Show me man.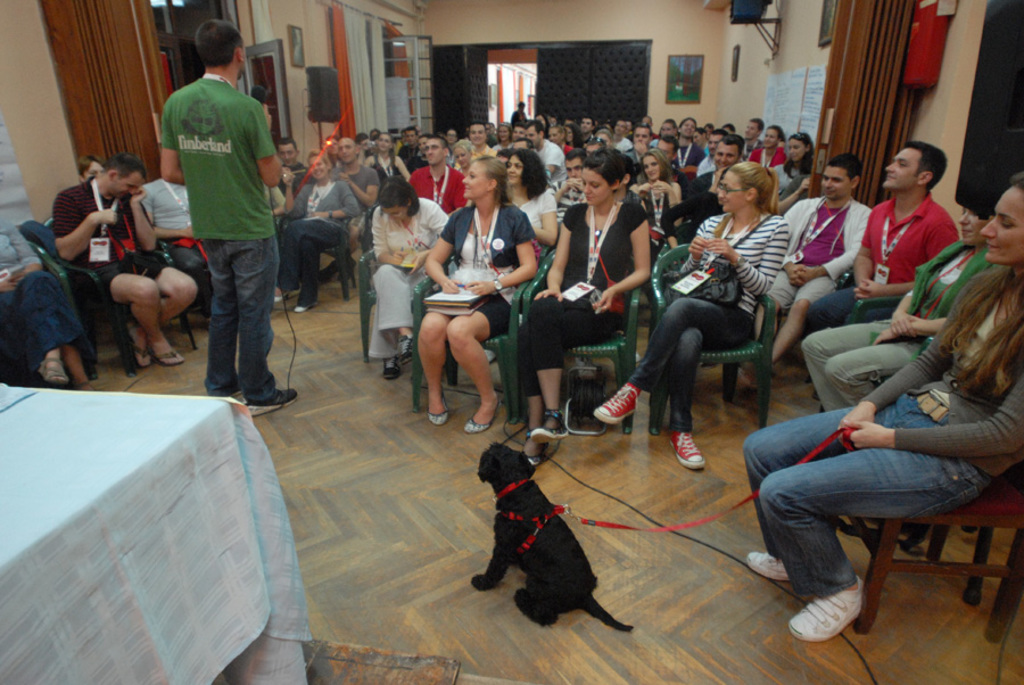
man is here: 322, 135, 342, 173.
